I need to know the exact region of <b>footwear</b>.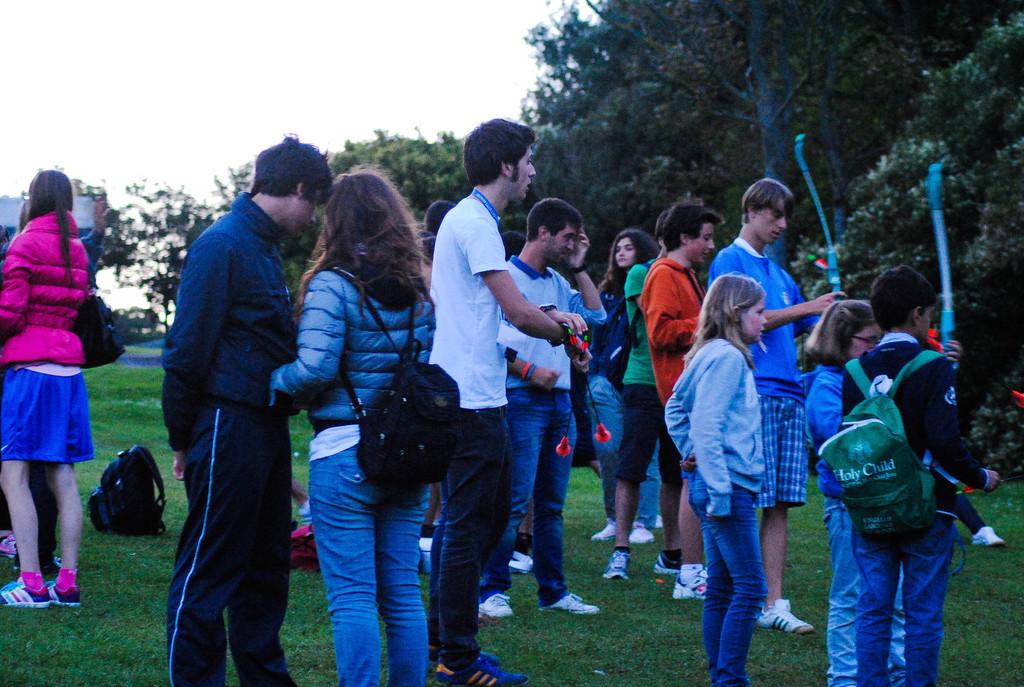
Region: <region>628, 522, 652, 547</region>.
